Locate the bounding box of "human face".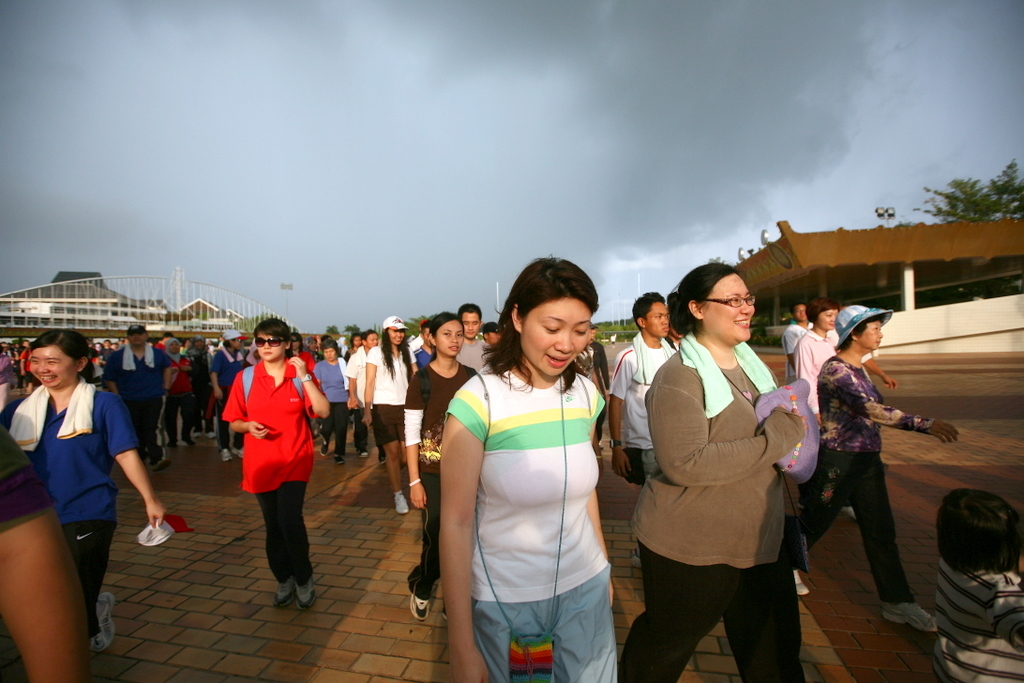
Bounding box: locate(866, 323, 883, 352).
